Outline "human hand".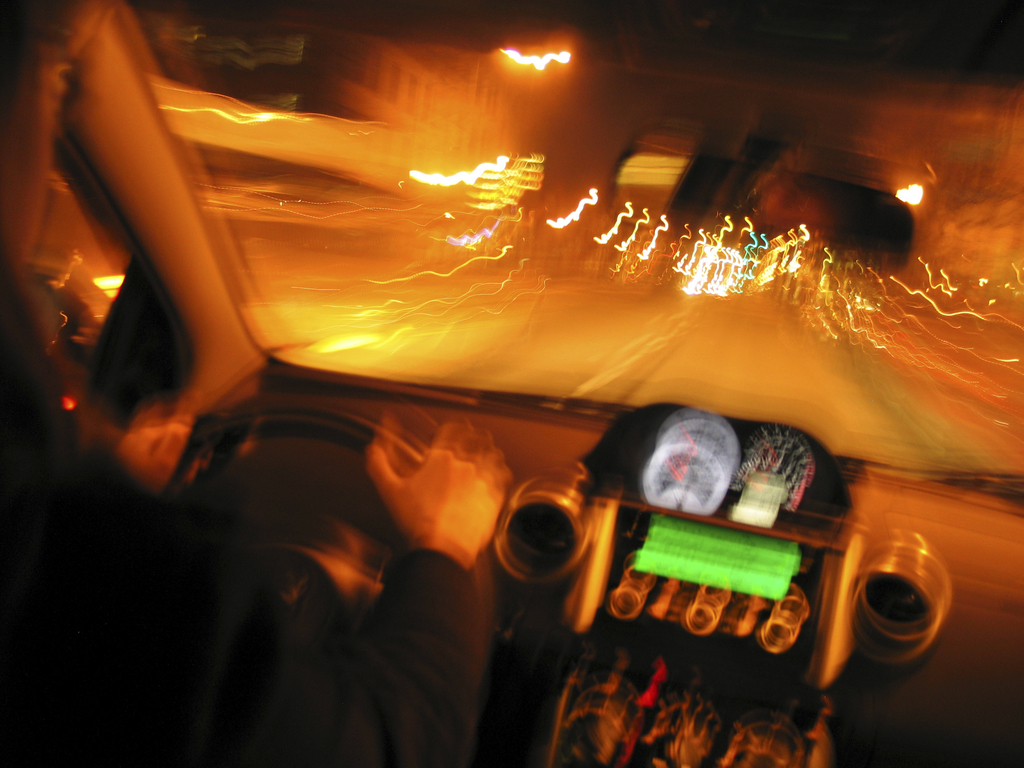
Outline: select_region(109, 419, 198, 498).
